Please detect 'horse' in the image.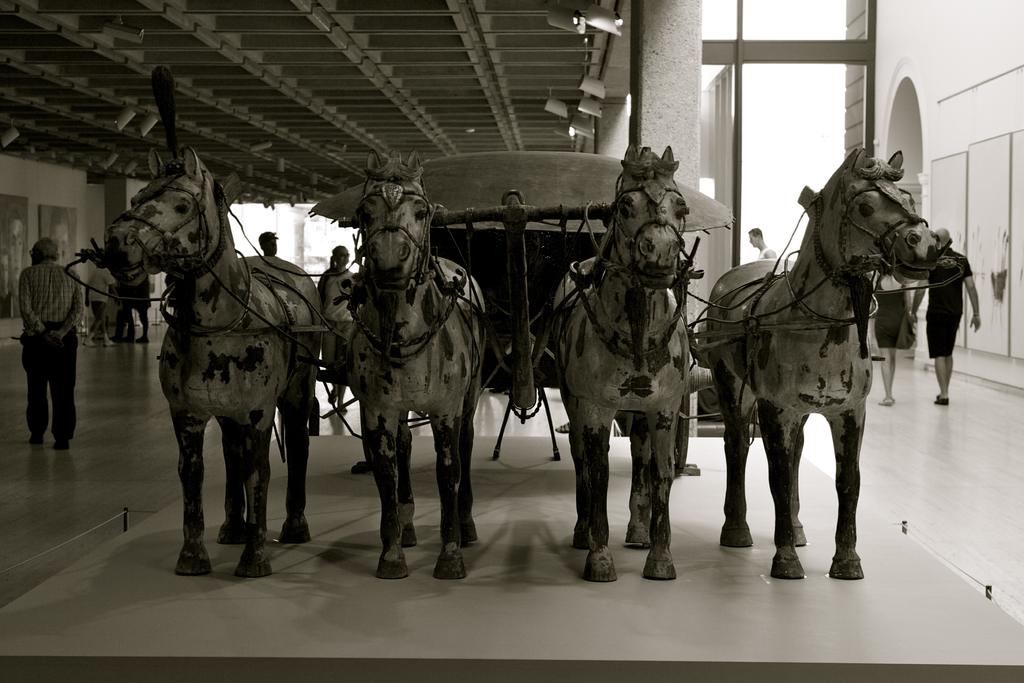
region(550, 144, 696, 582).
